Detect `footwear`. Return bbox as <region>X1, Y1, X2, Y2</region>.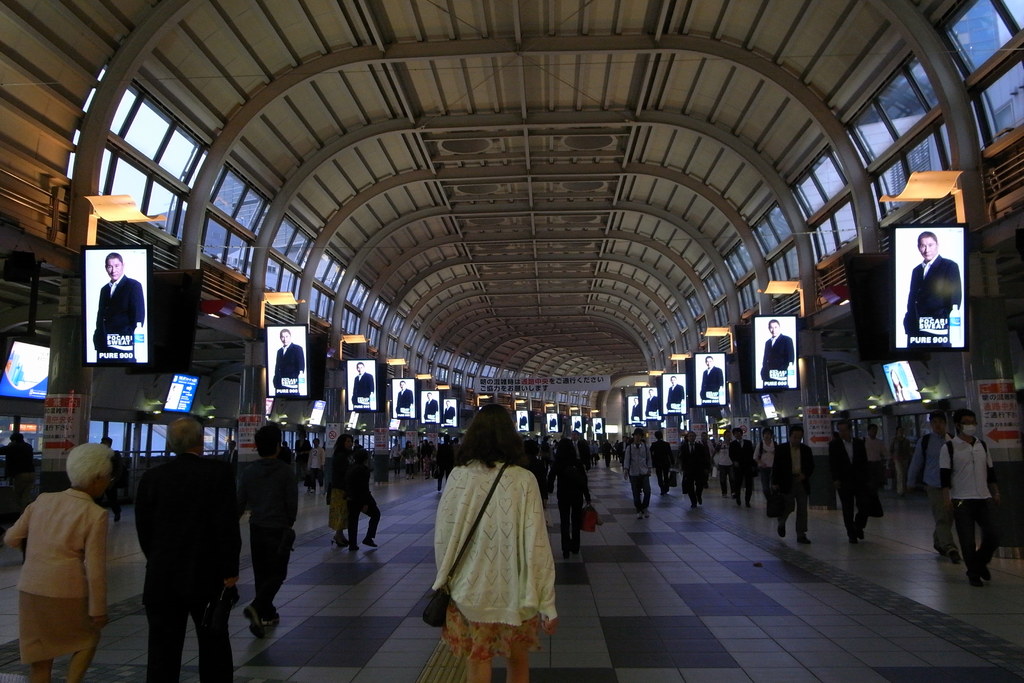
<region>239, 601, 257, 641</region>.
